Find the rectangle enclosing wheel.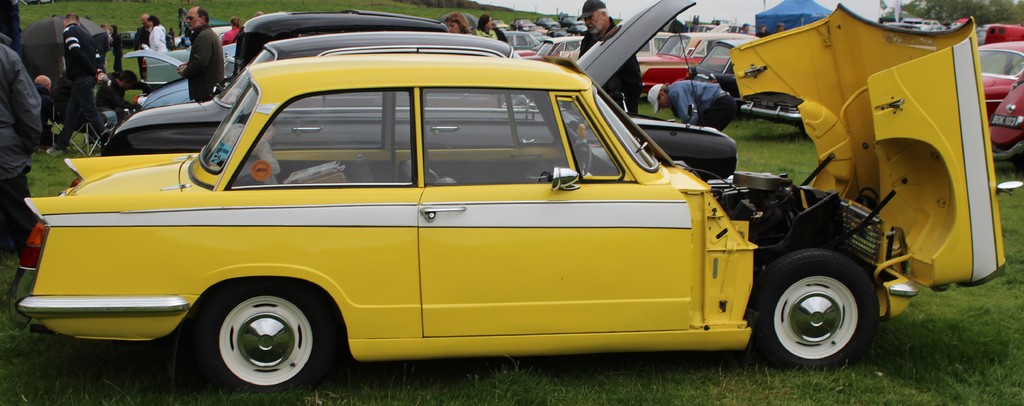
(x1=762, y1=246, x2=884, y2=362).
